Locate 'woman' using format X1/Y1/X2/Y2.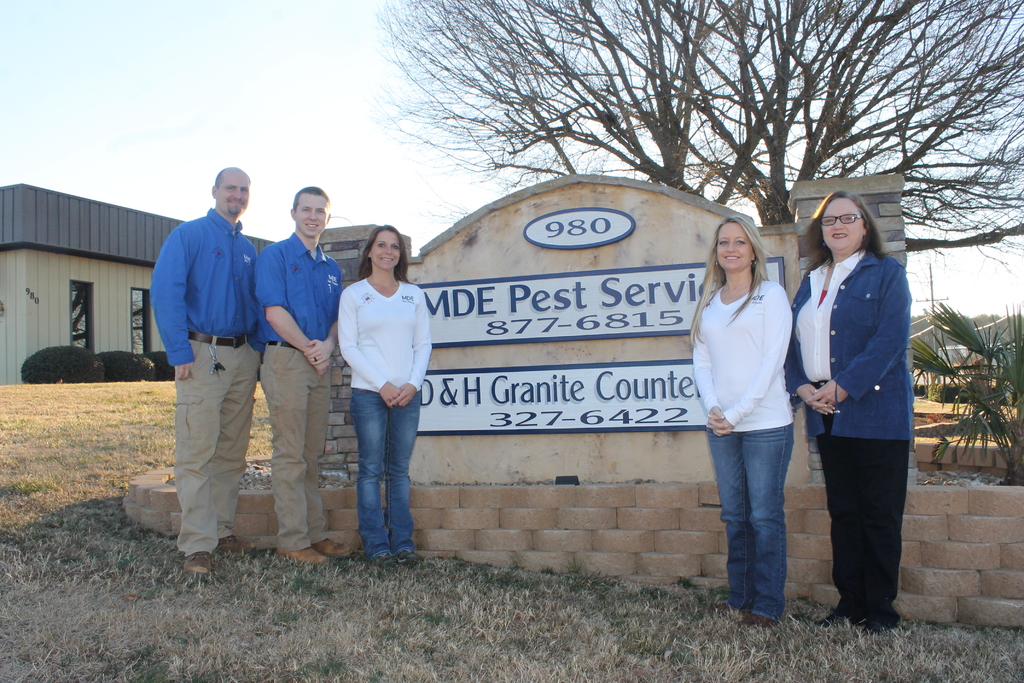
780/187/907/634.
